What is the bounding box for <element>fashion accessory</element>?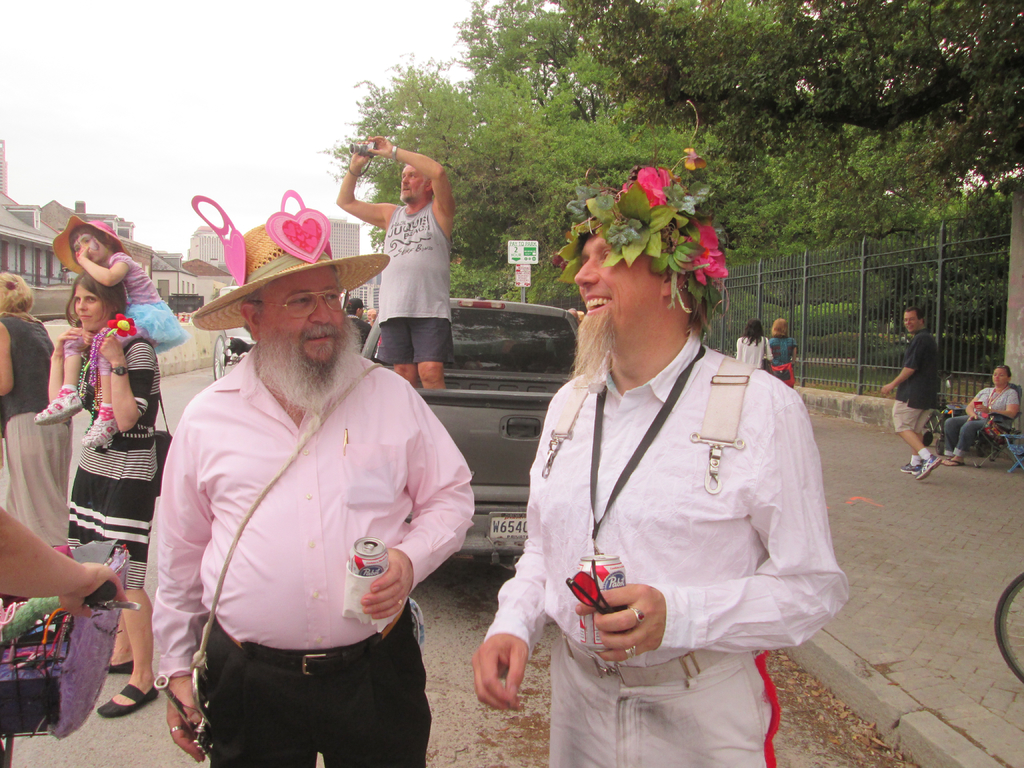
{"x1": 170, "y1": 723, "x2": 183, "y2": 733}.
